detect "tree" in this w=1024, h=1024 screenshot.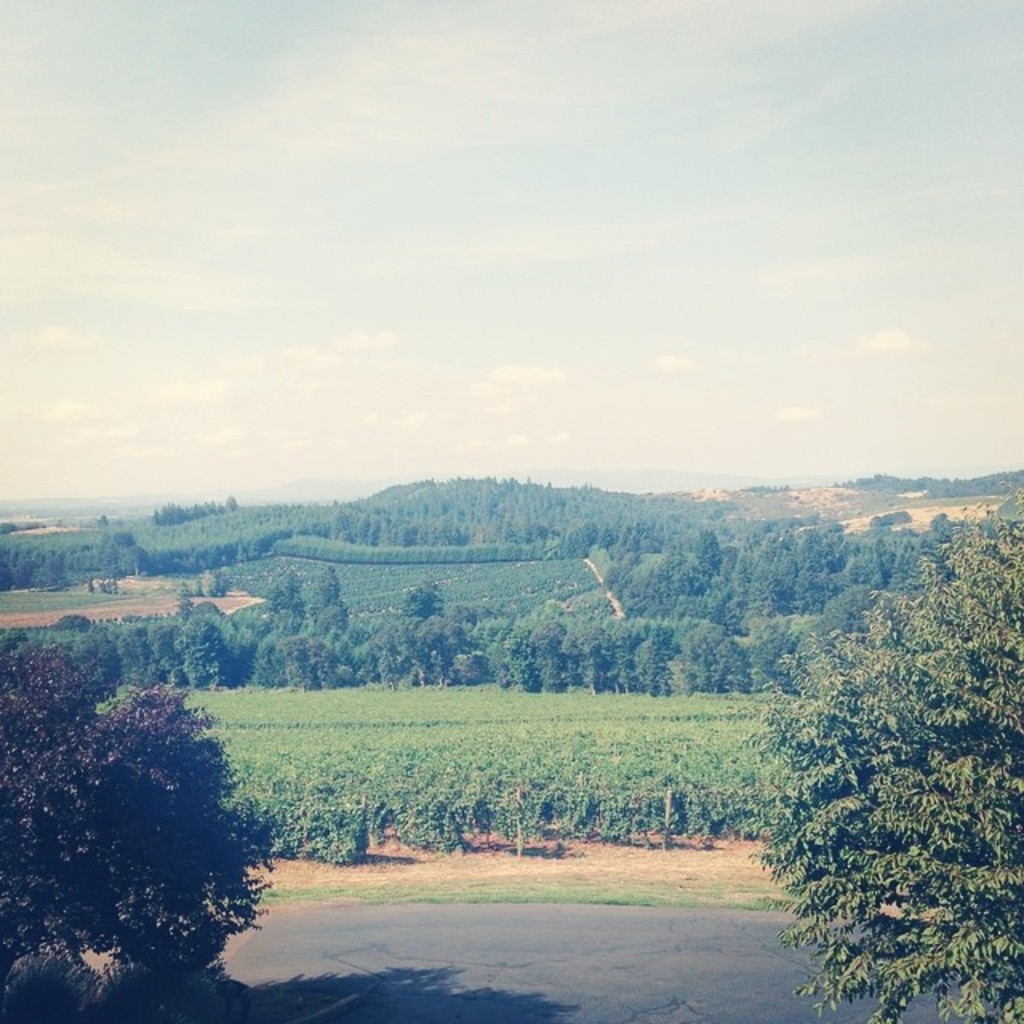
Detection: <region>302, 568, 347, 622</region>.
